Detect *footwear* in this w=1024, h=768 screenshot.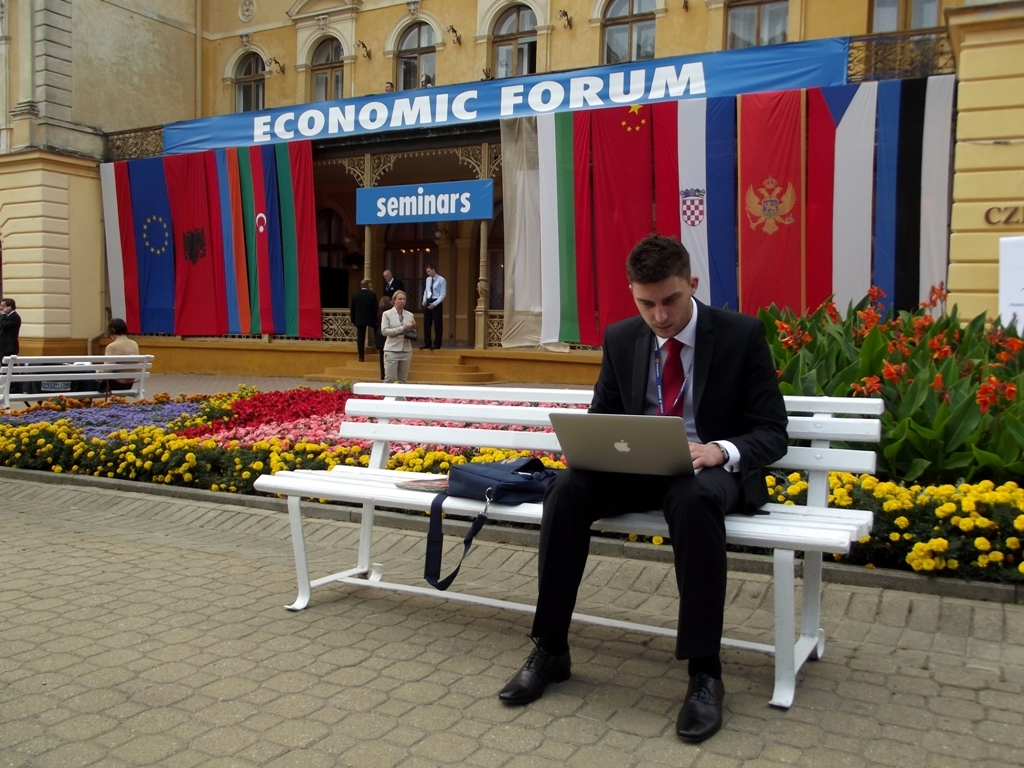
Detection: locate(501, 636, 575, 703).
